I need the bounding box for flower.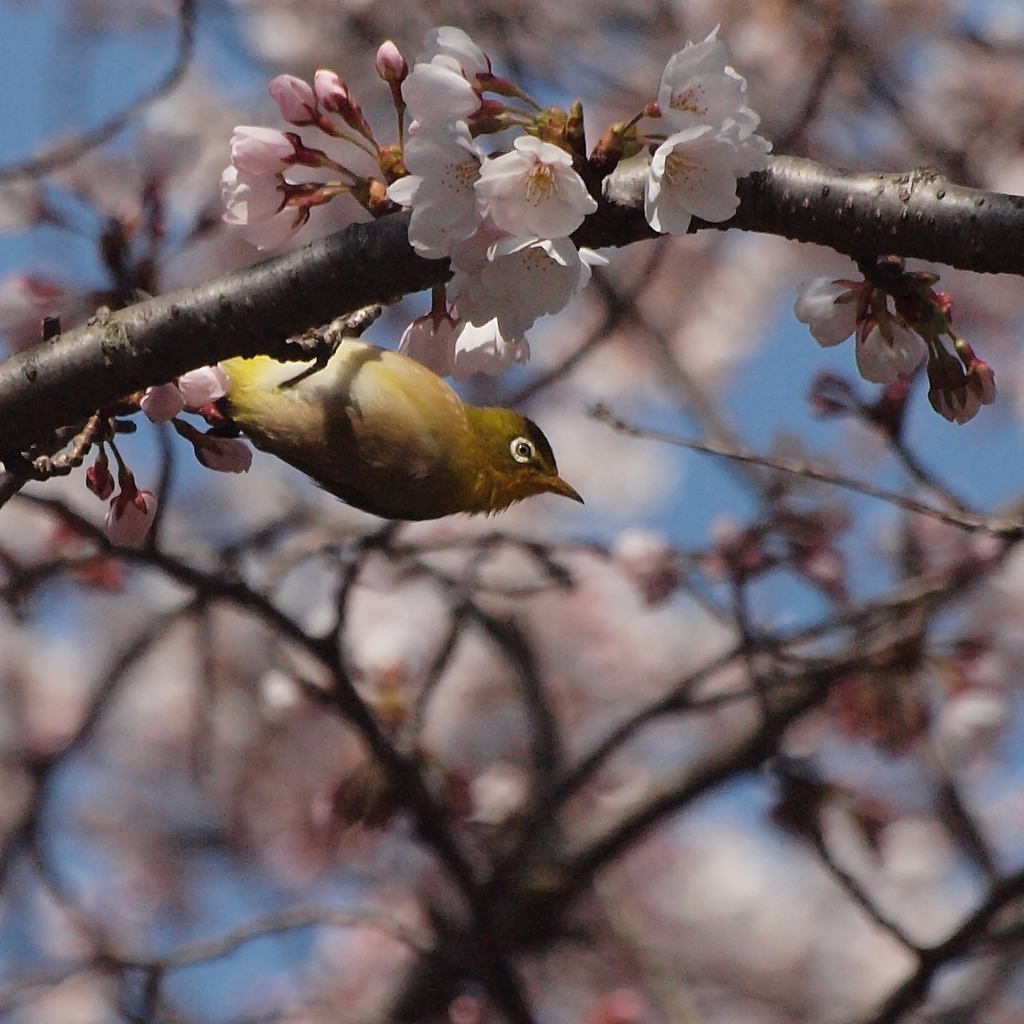
Here it is: l=241, t=181, r=311, b=258.
